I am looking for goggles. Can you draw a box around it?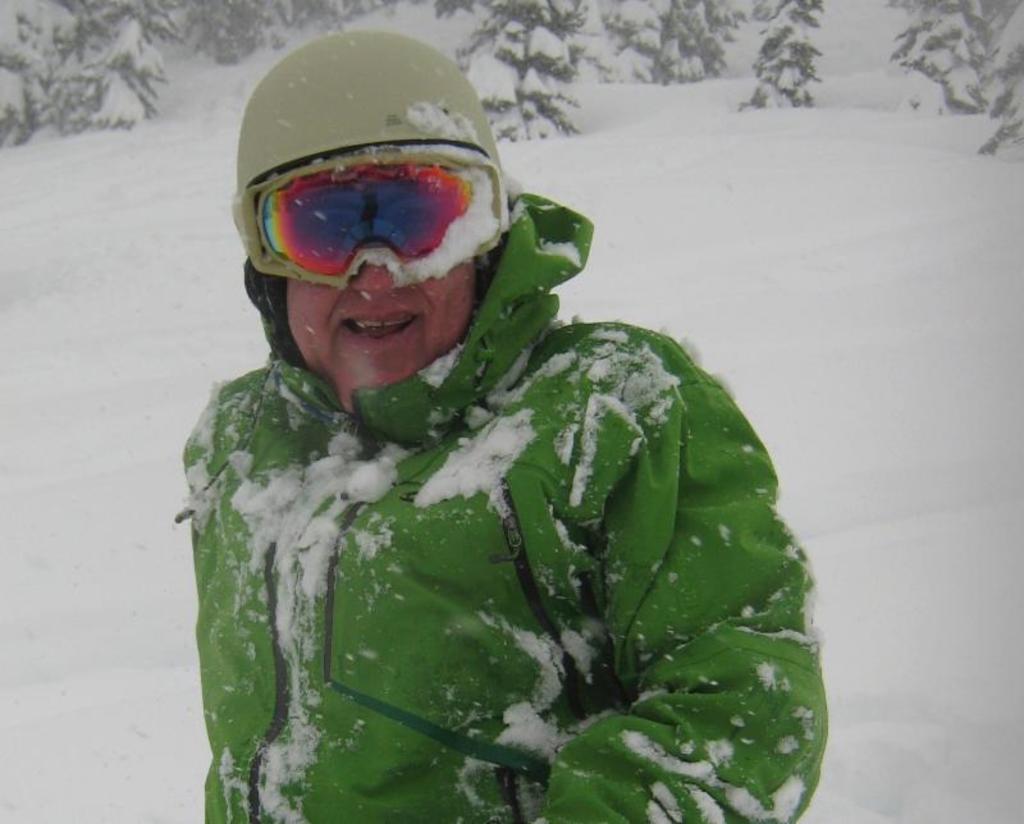
Sure, the bounding box is bbox(246, 138, 512, 289).
